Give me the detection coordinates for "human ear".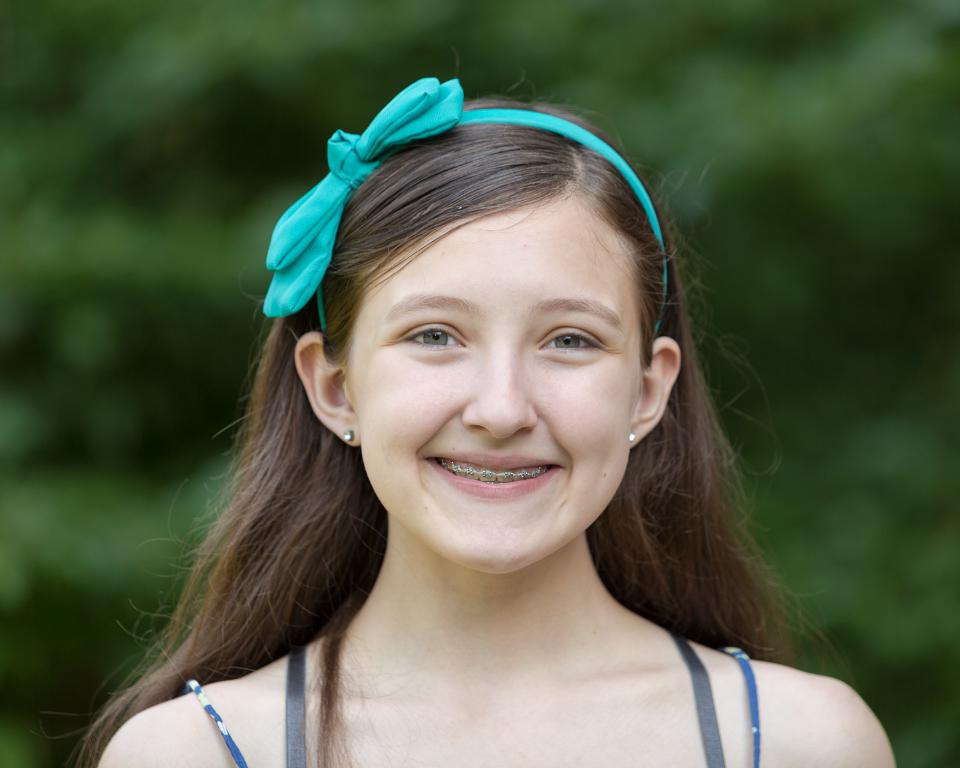
BBox(632, 333, 680, 450).
